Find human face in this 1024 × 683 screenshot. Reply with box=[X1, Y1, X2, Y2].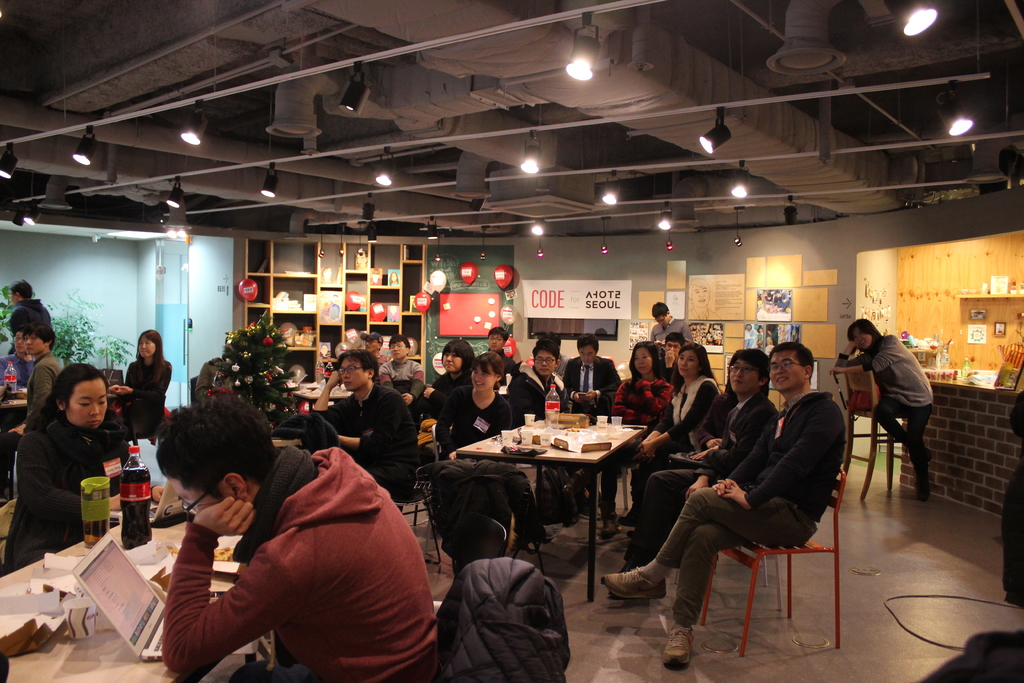
box=[135, 334, 163, 361].
